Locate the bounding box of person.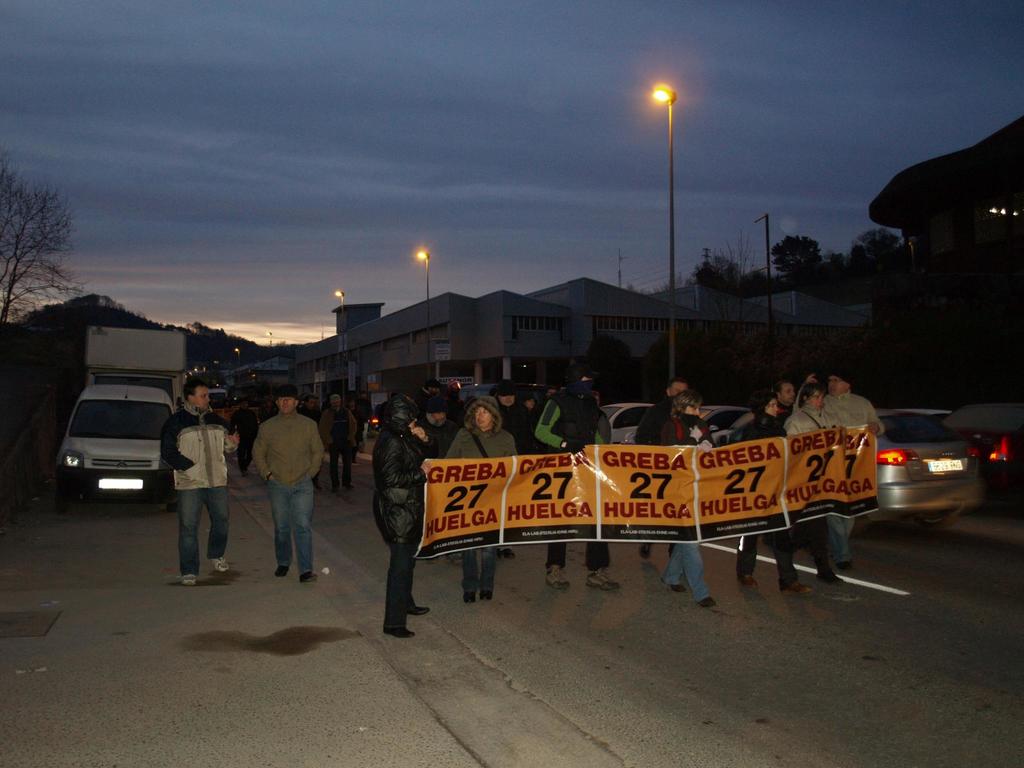
Bounding box: {"left": 786, "top": 381, "right": 845, "bottom": 584}.
